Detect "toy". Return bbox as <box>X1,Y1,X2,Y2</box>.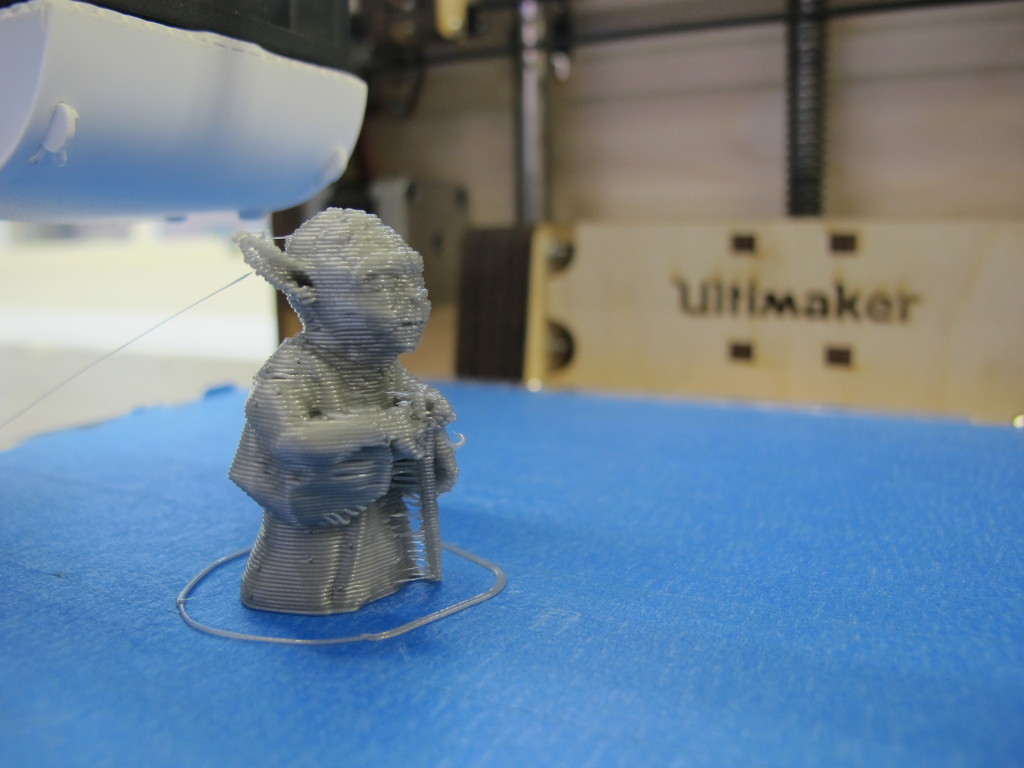
<box>234,204,474,620</box>.
